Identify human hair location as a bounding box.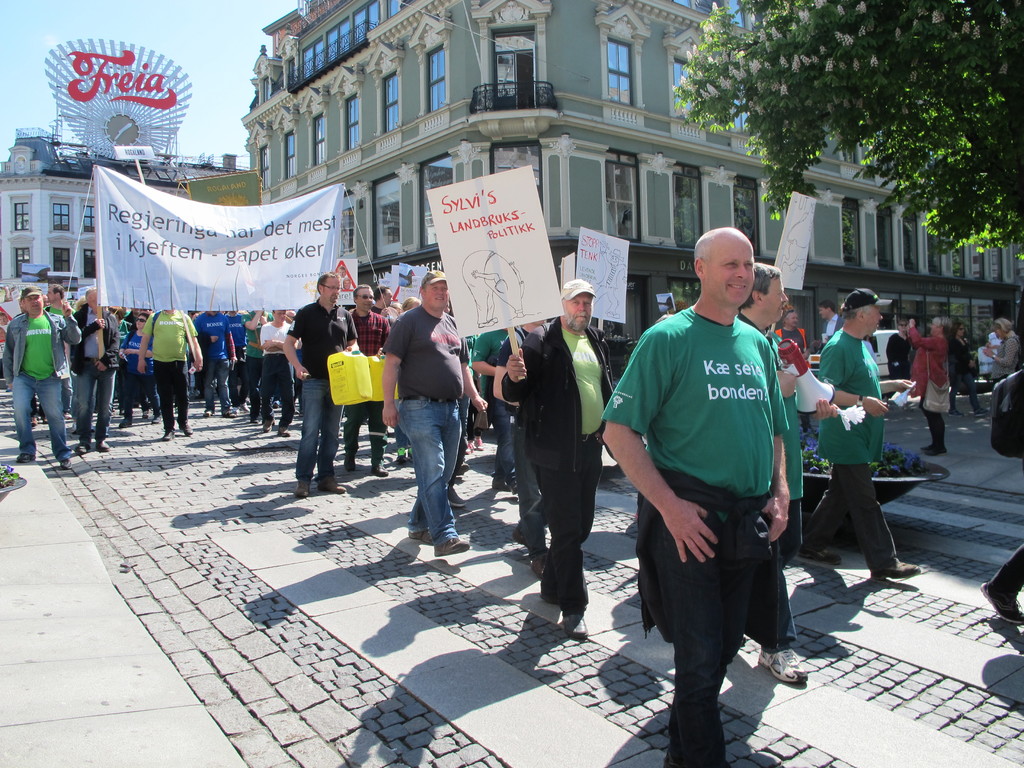
138 312 150 318.
